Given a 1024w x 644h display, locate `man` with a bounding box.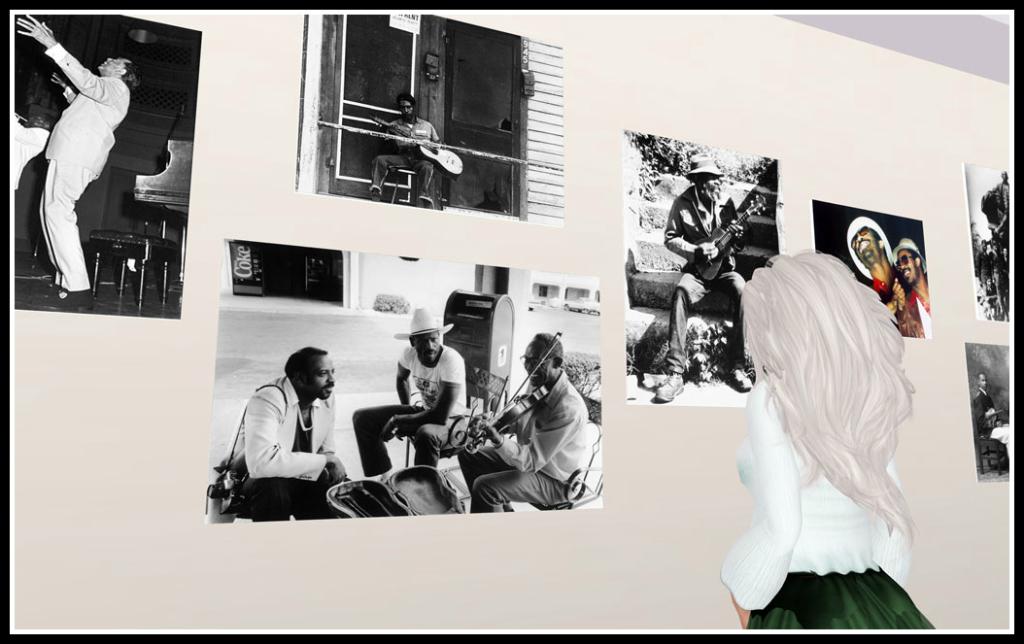
Located: [left=365, top=91, right=445, bottom=207].
